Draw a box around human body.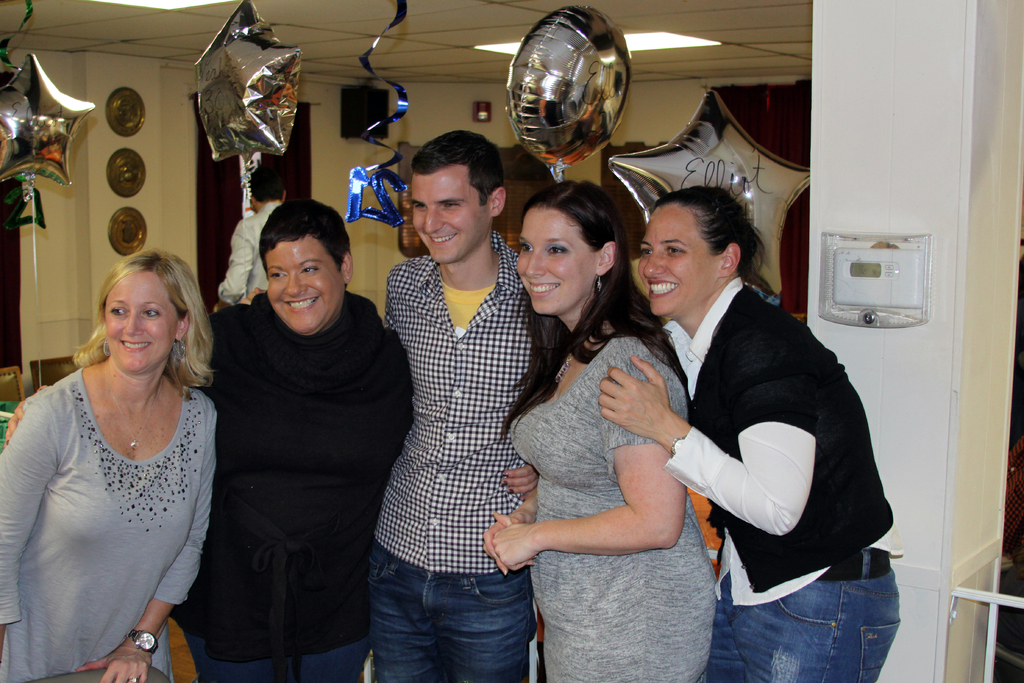
[x1=362, y1=240, x2=536, y2=682].
